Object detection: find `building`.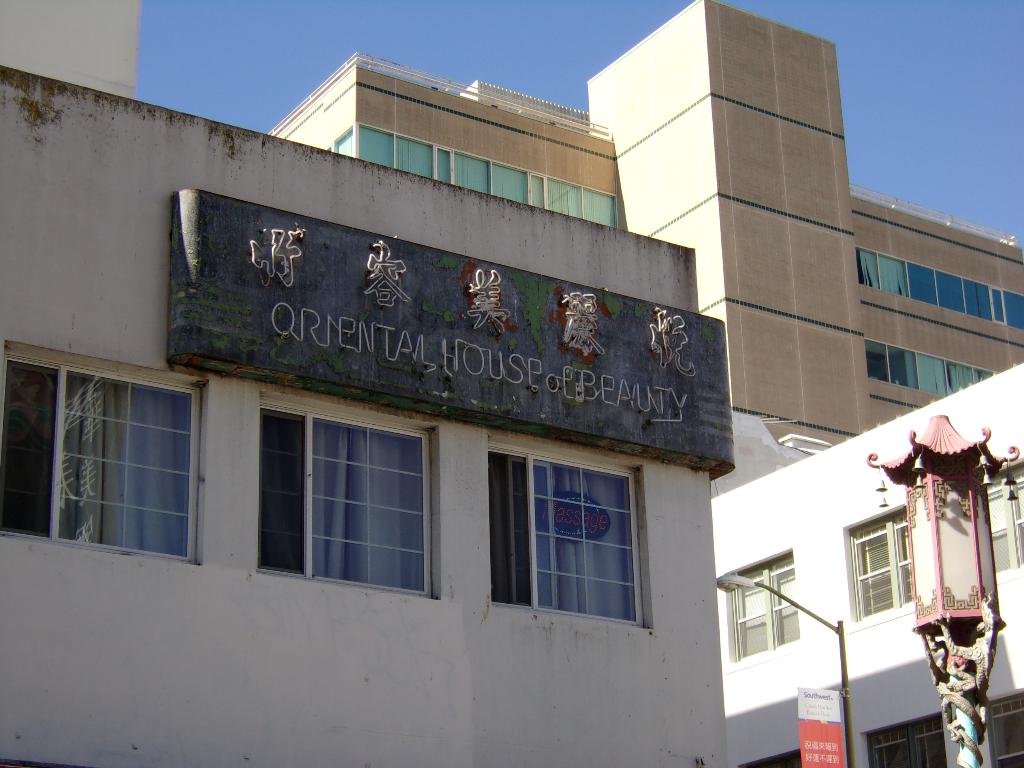
select_region(0, 0, 733, 767).
